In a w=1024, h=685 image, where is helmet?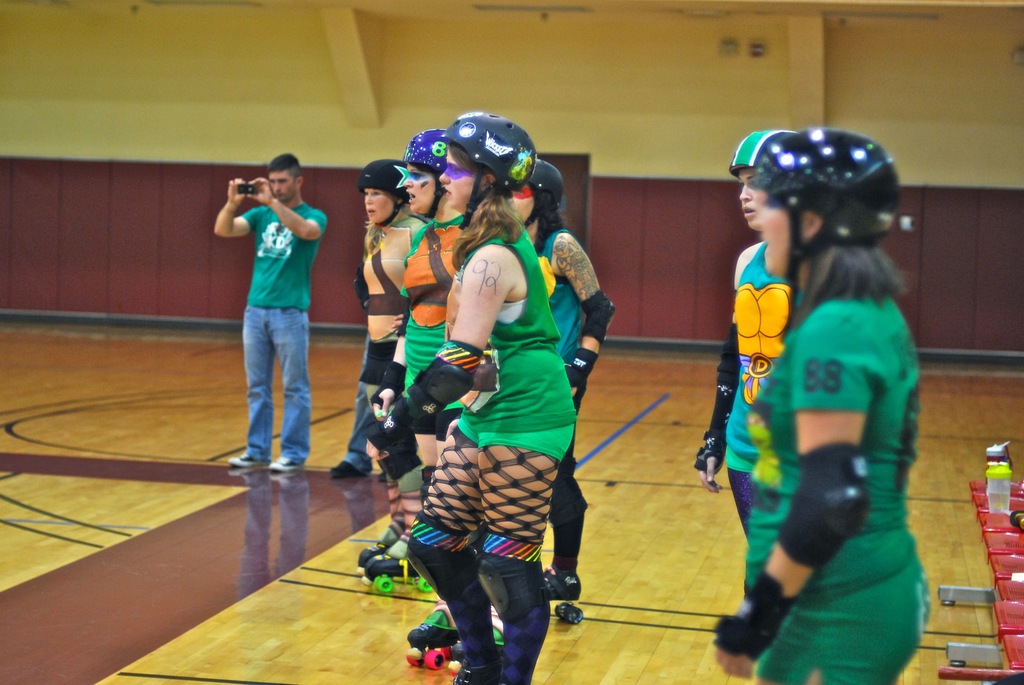
(left=403, top=131, right=450, bottom=220).
